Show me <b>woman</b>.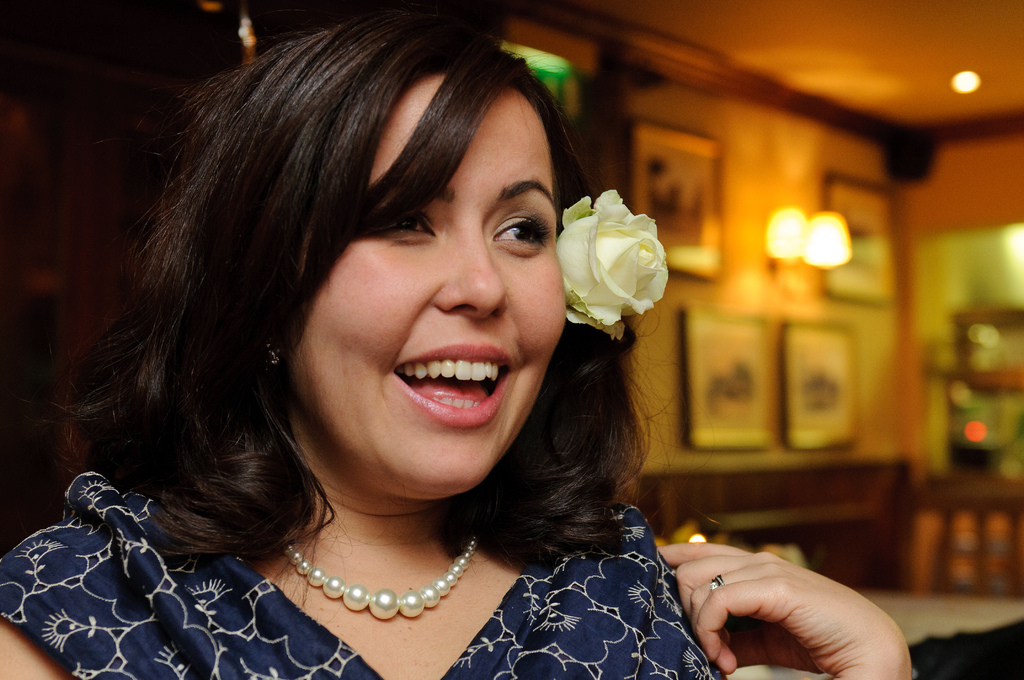
<b>woman</b> is here: {"left": 45, "top": 14, "right": 749, "bottom": 679}.
